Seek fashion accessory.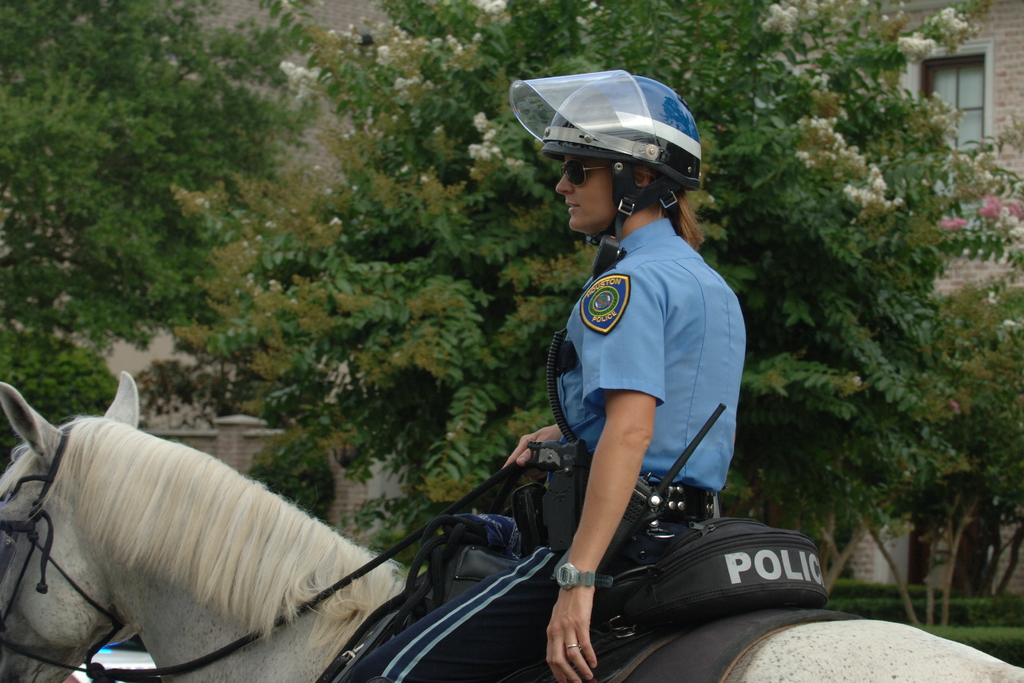
bbox=(564, 641, 583, 648).
